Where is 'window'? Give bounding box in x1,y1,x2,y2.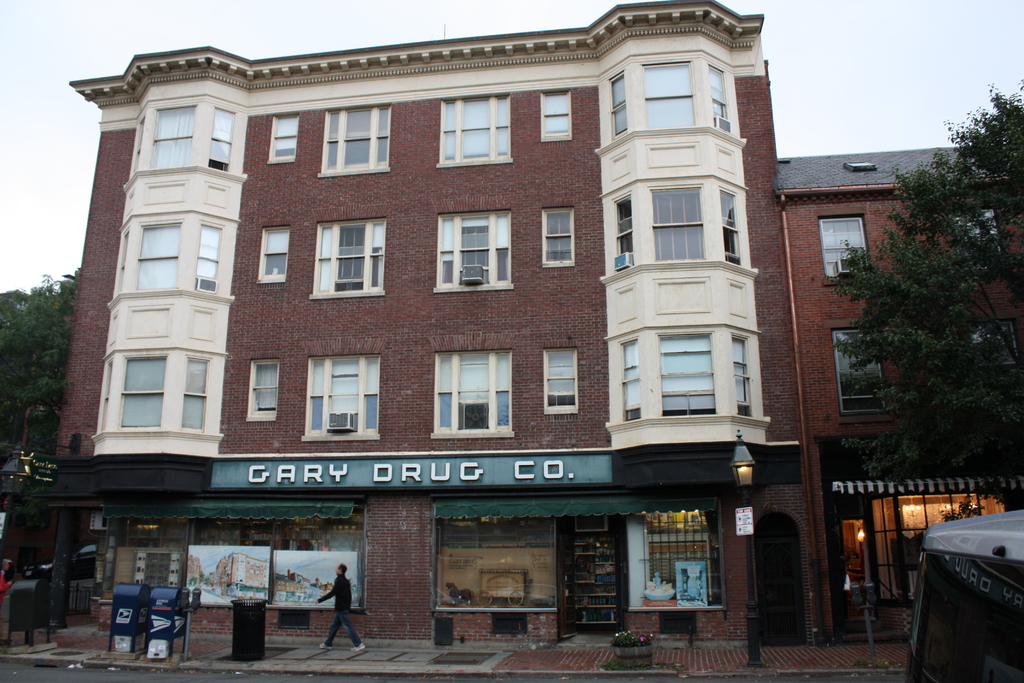
705,55,740,138.
